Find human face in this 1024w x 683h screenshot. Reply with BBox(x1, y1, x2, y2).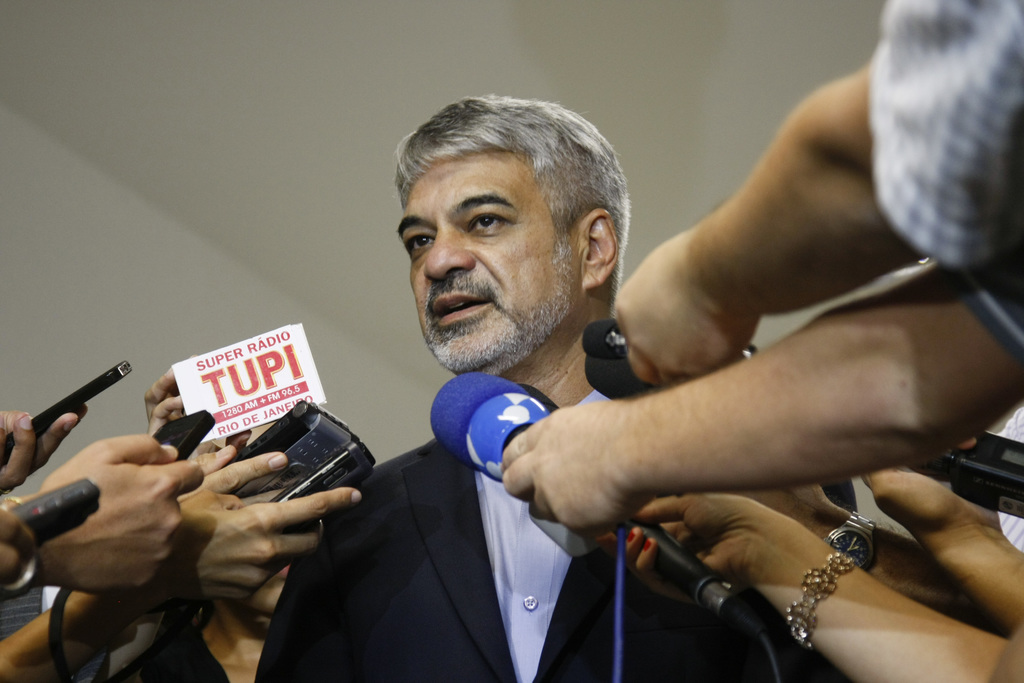
BBox(392, 156, 584, 373).
